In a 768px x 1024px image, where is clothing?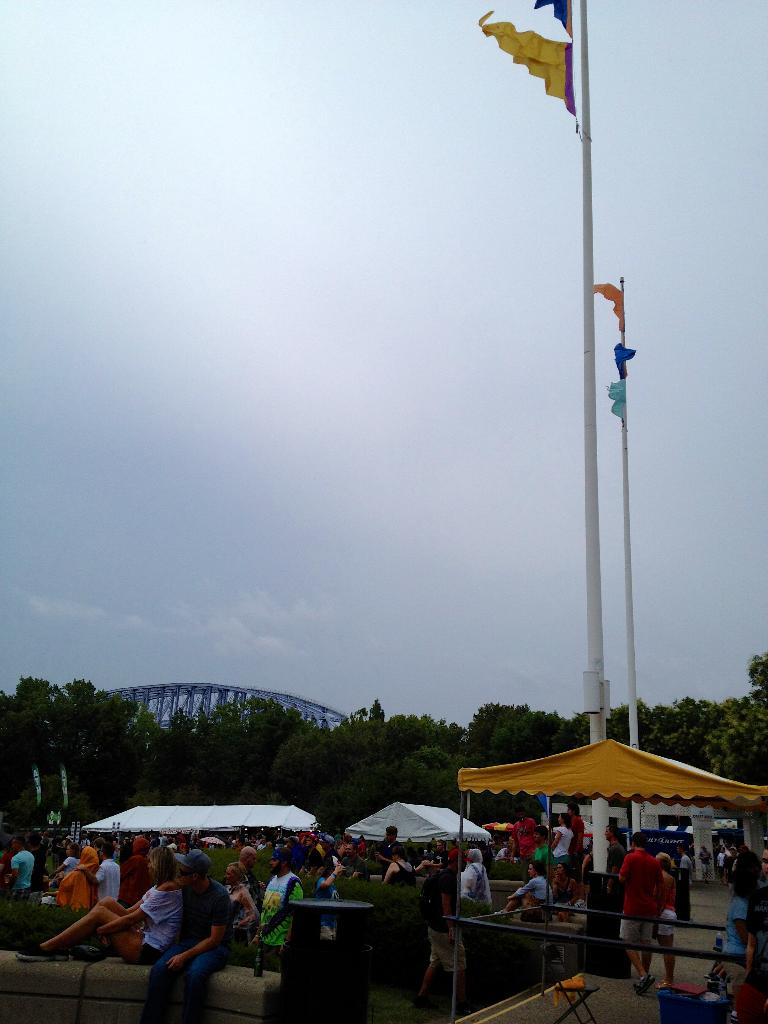
<box>653,876,677,933</box>.
